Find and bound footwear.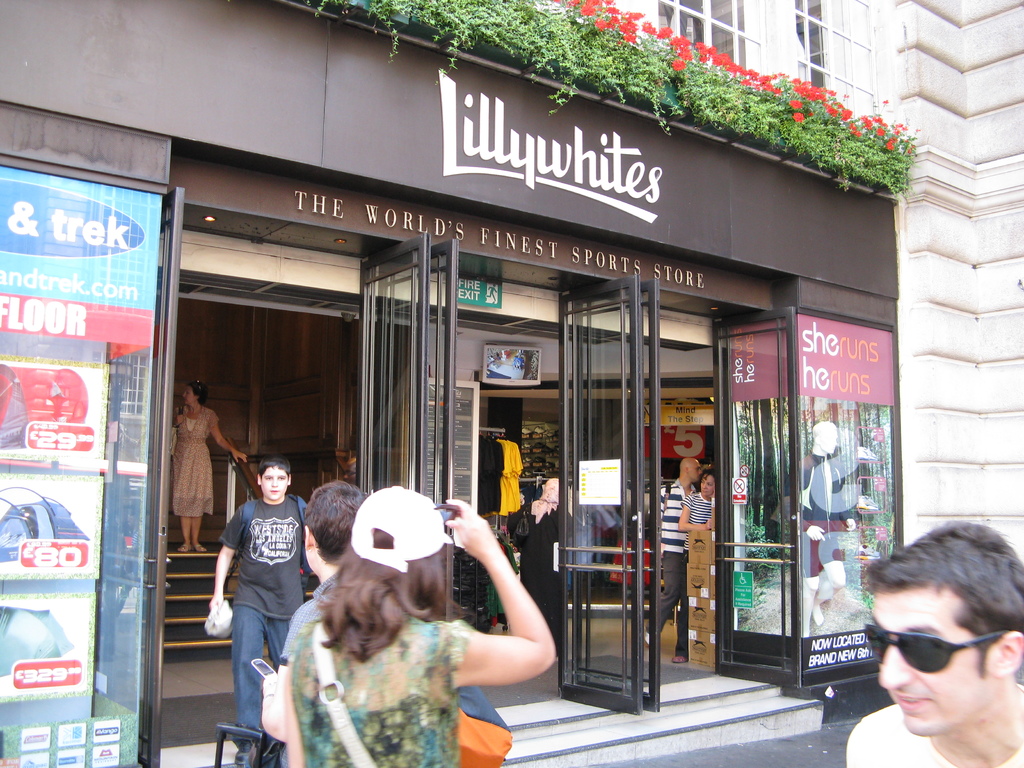
Bound: x1=670 y1=655 x2=689 y2=666.
